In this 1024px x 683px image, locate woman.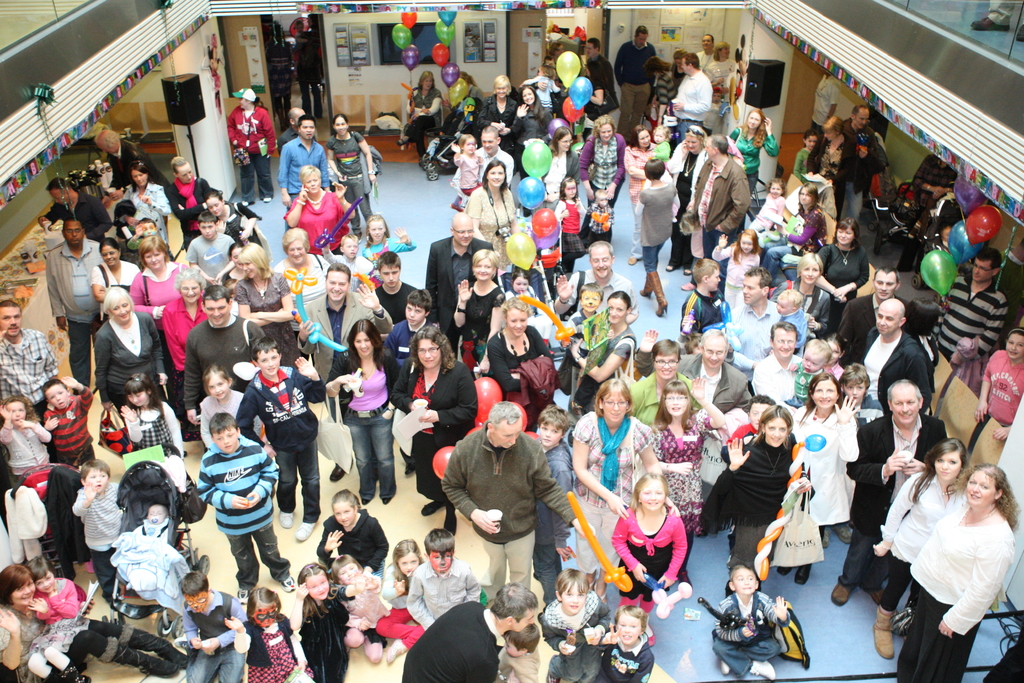
Bounding box: {"x1": 127, "y1": 236, "x2": 190, "y2": 357}.
